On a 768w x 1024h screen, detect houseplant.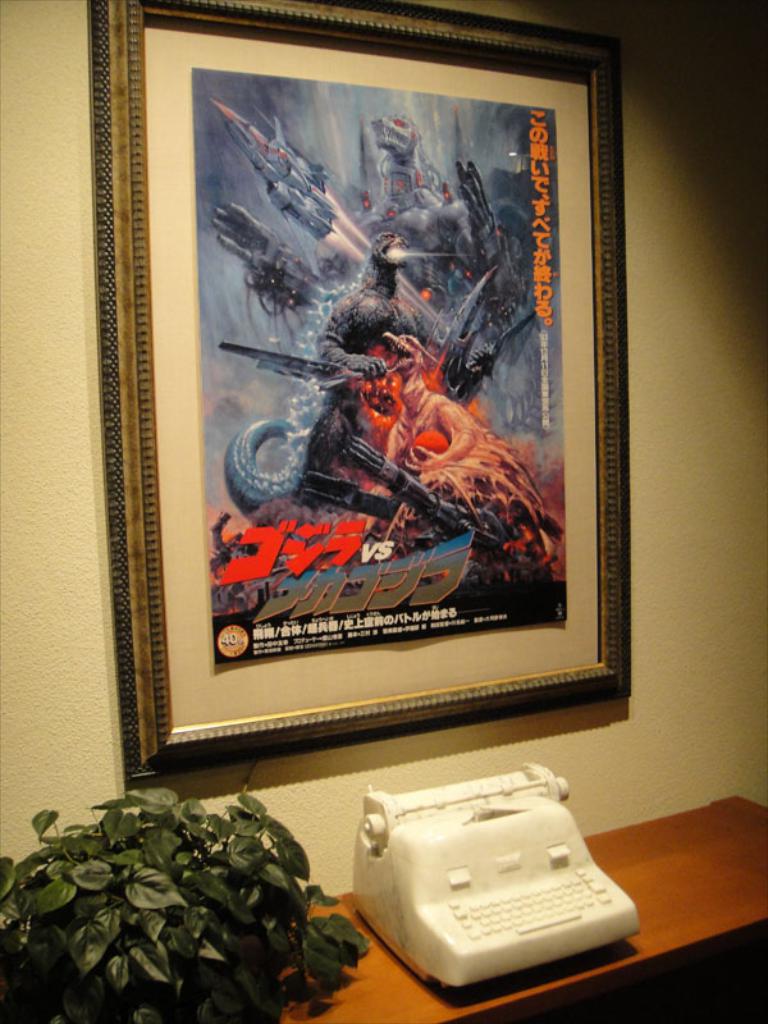
[72,767,456,1012].
